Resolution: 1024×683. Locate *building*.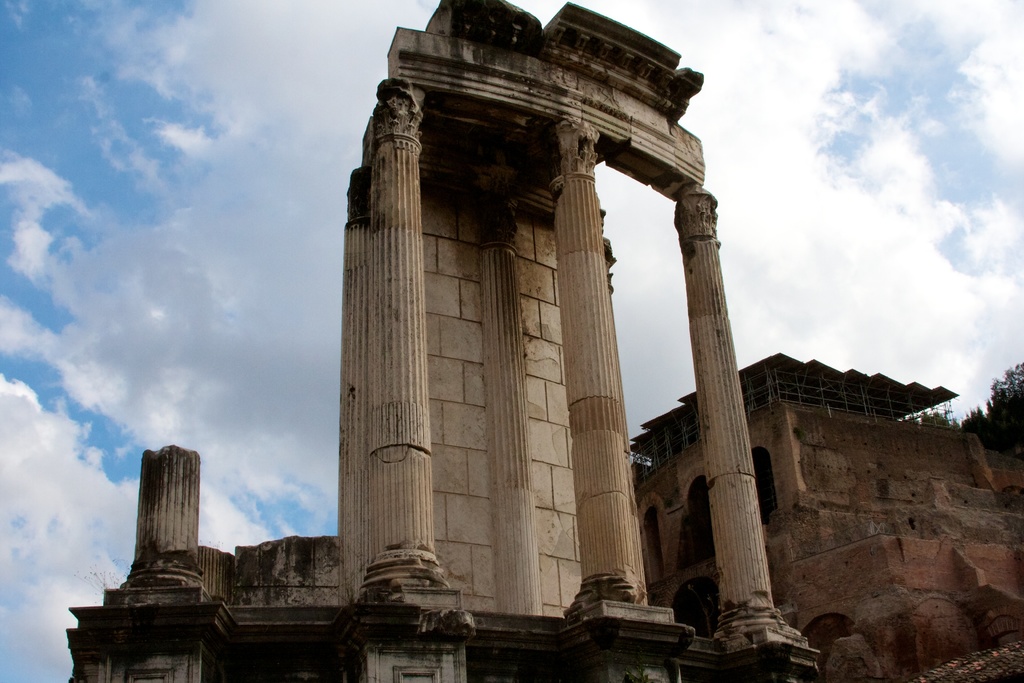
627 349 1023 642.
